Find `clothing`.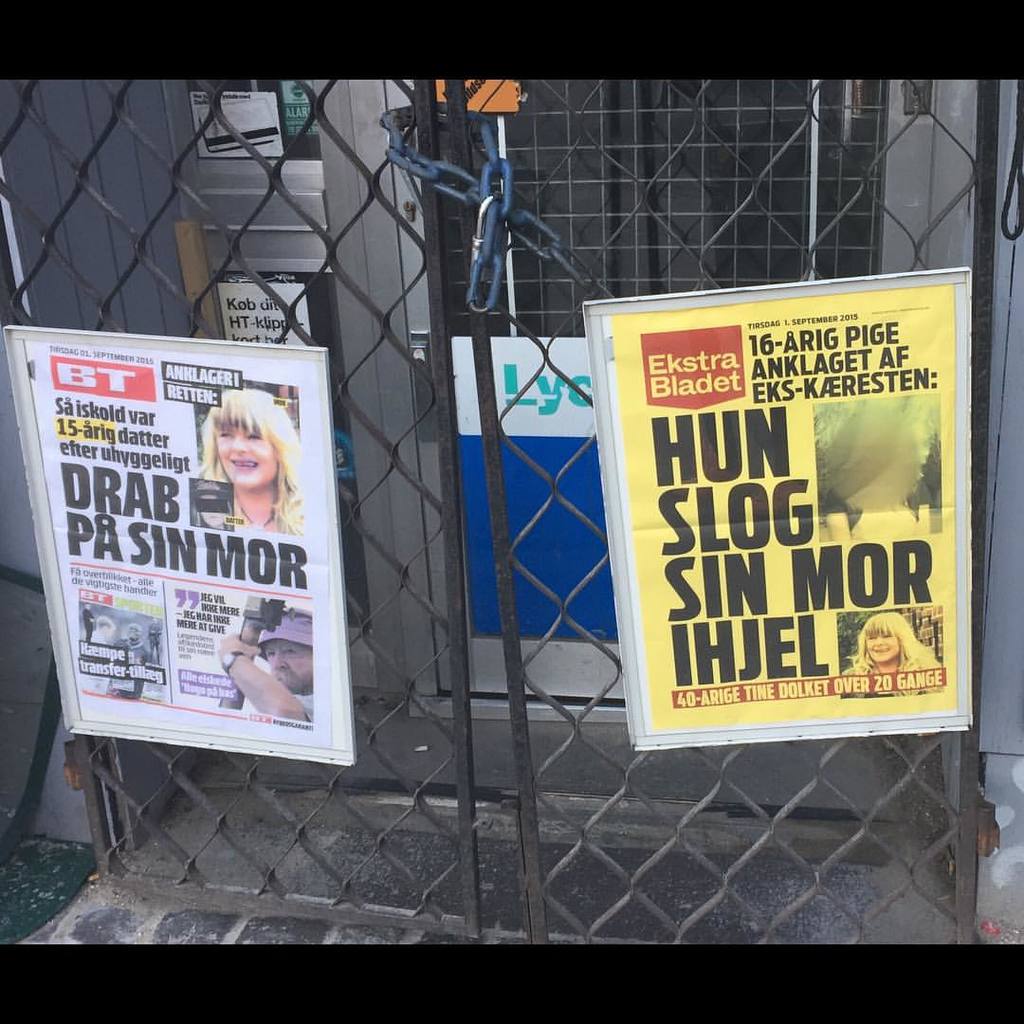
<bbox>830, 649, 939, 686</bbox>.
